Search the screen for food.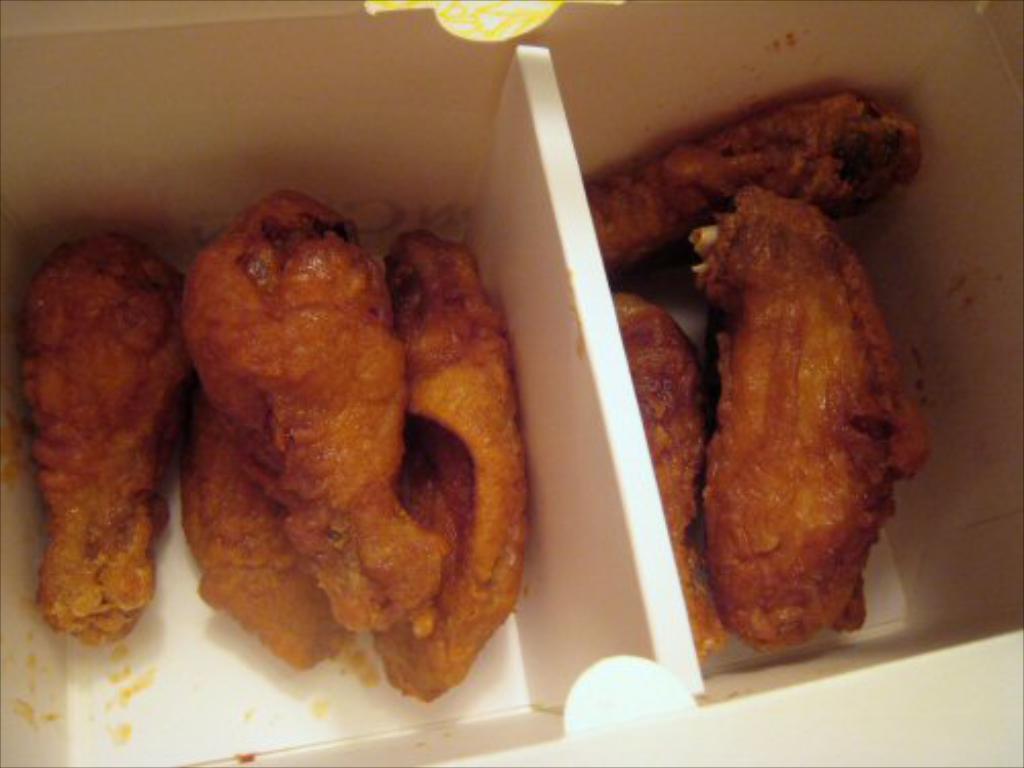
Found at <box>176,197,541,692</box>.
